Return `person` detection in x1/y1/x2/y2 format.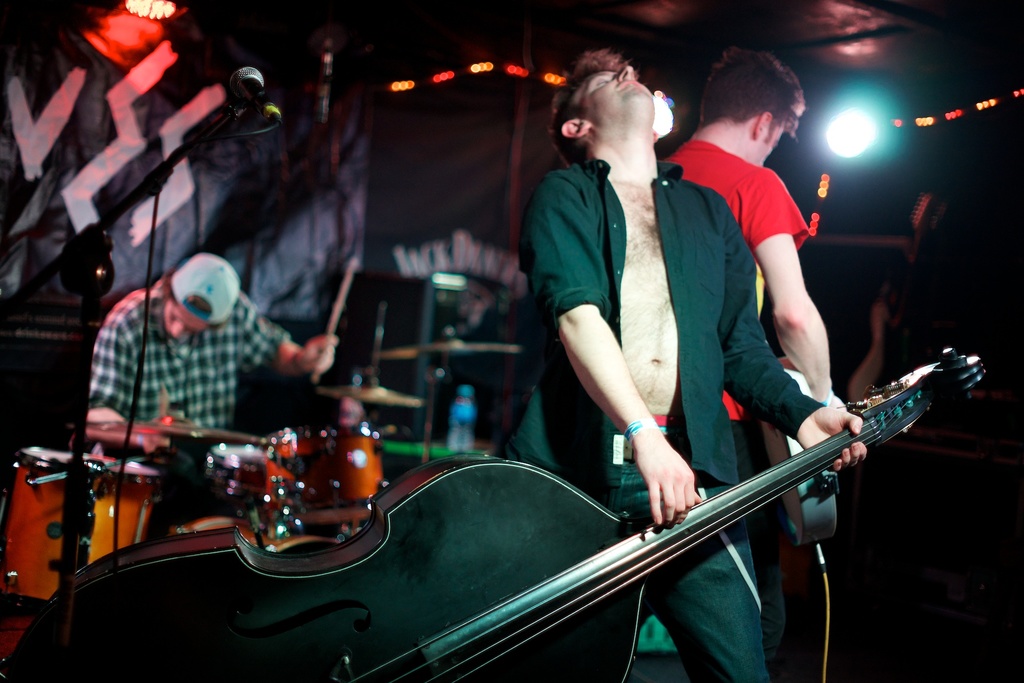
60/240/329/487.
